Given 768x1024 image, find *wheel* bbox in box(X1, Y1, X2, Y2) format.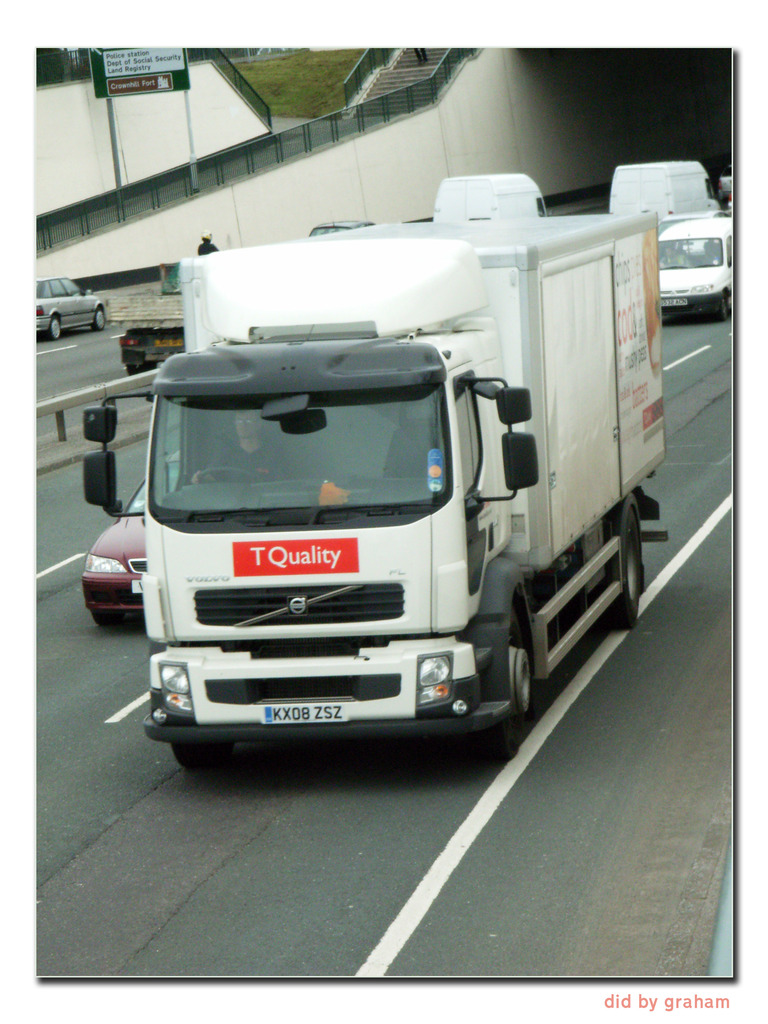
box(47, 316, 65, 337).
